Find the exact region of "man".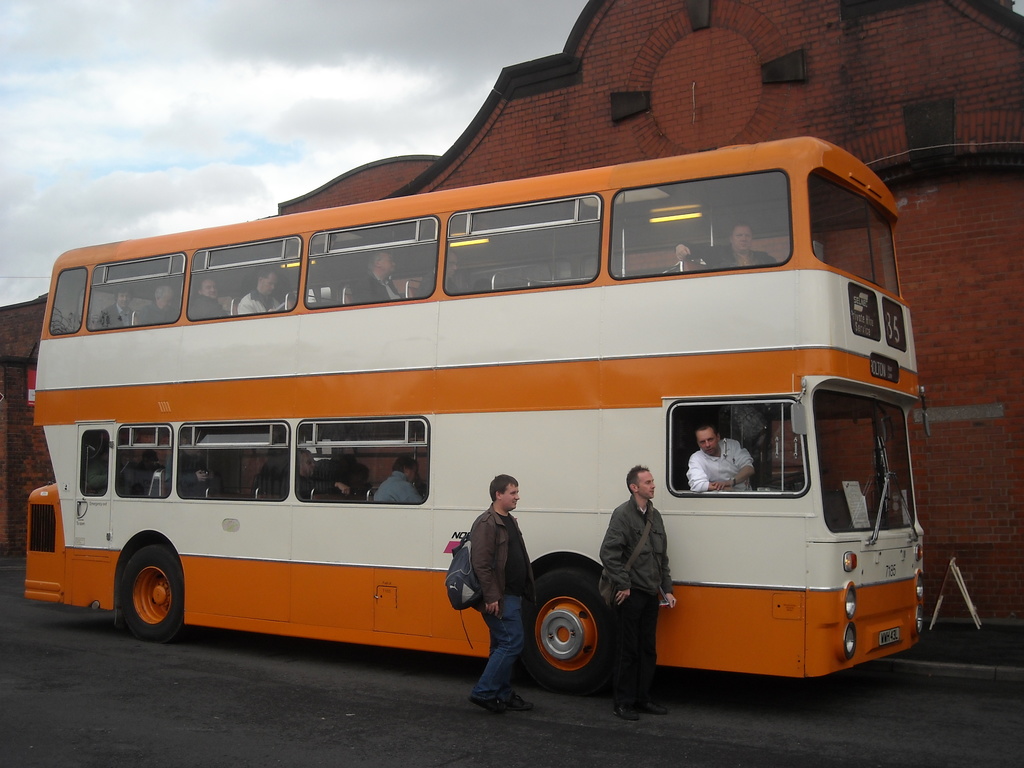
Exact region: bbox(681, 425, 760, 507).
